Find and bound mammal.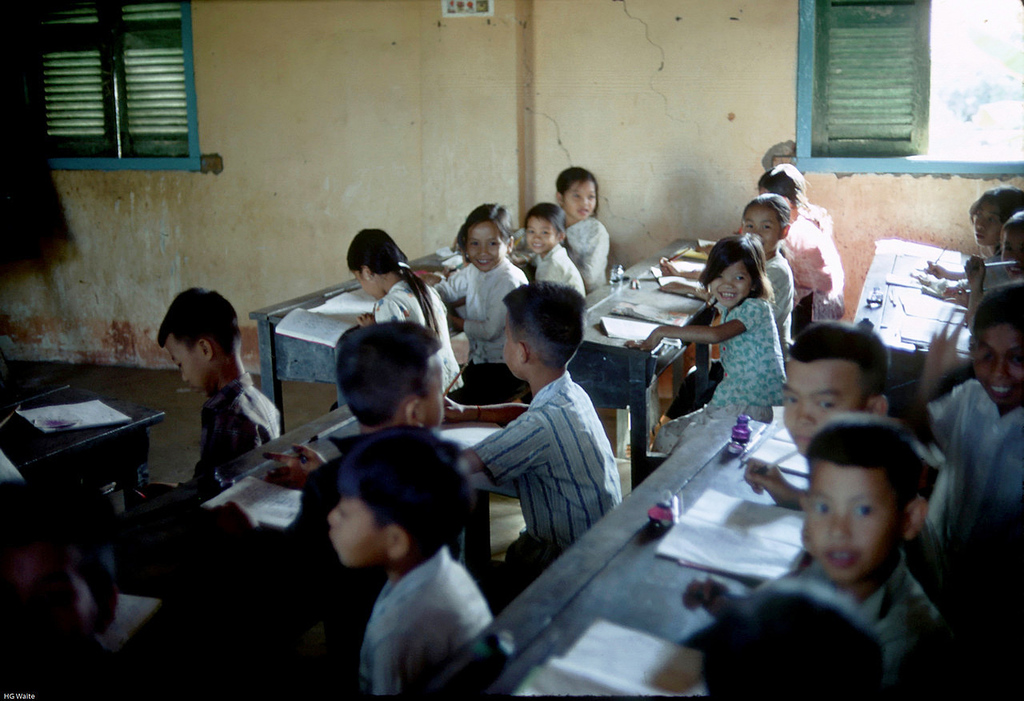
Bound: (789,408,952,700).
